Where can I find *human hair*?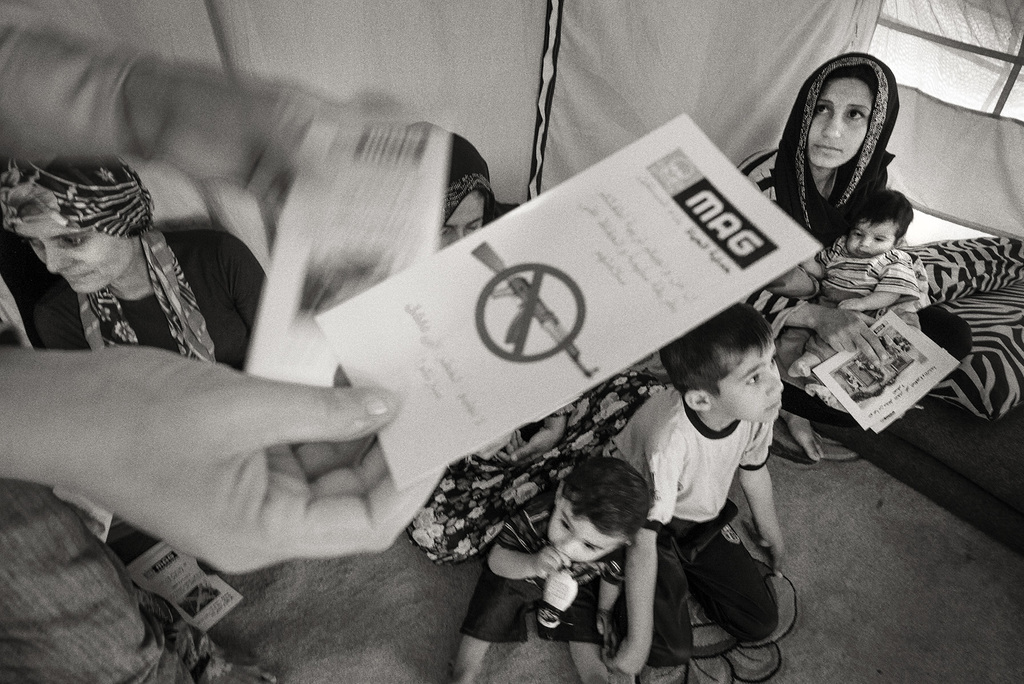
You can find it at rect(854, 187, 916, 246).
